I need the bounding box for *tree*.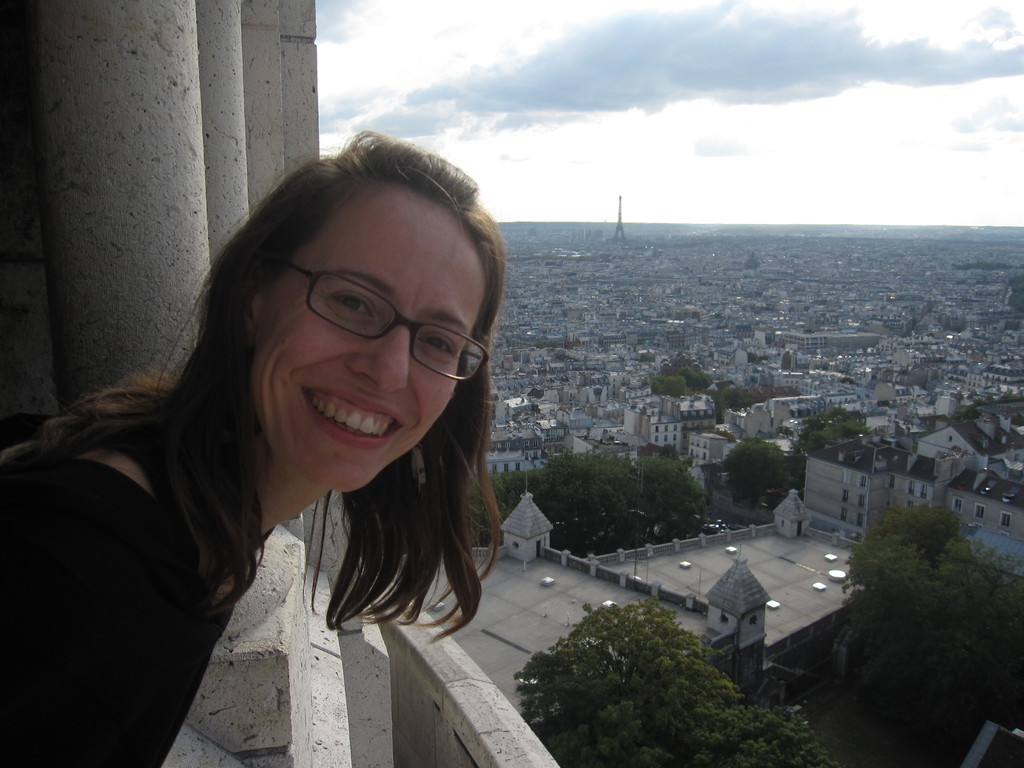
Here it is: [x1=821, y1=496, x2=1005, y2=712].
